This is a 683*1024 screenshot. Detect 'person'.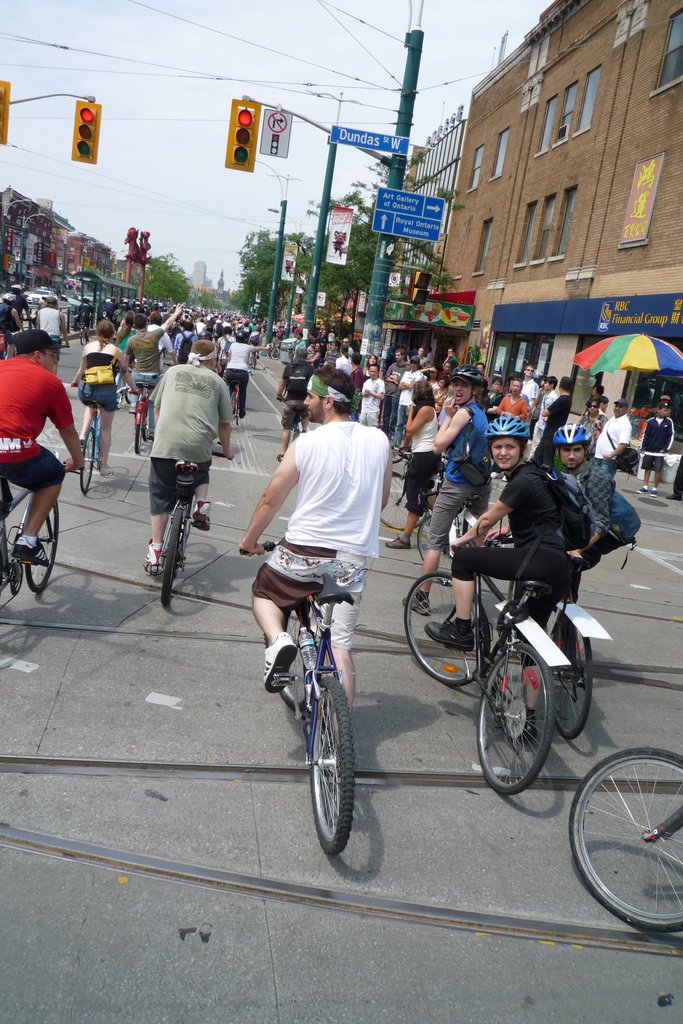
(left=71, top=321, right=132, bottom=479).
